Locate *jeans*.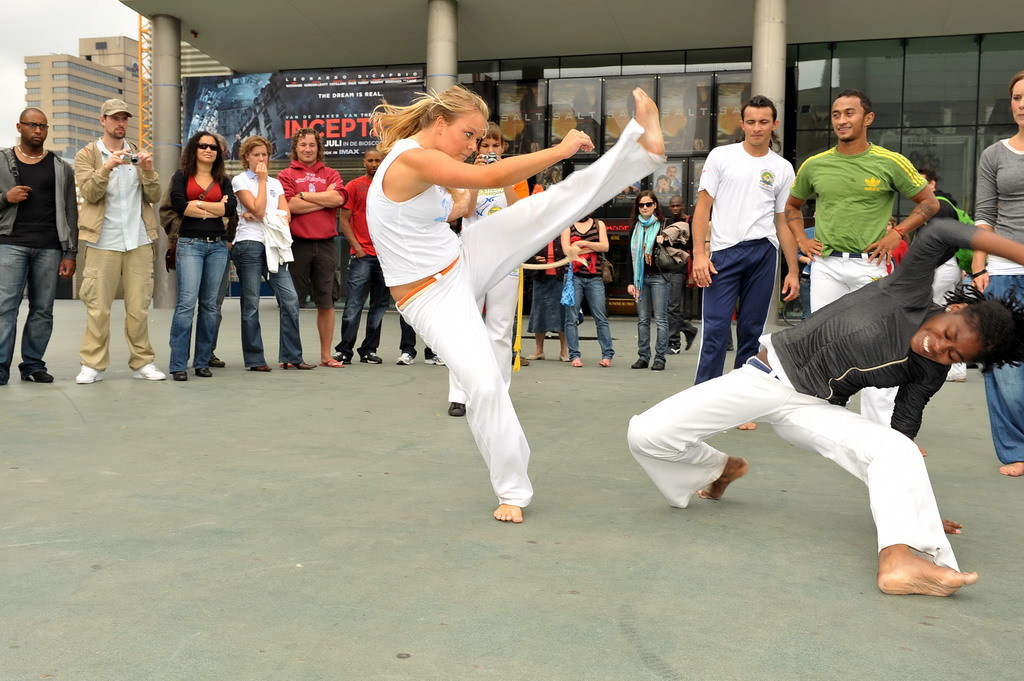
Bounding box: pyautogui.locateOnScreen(560, 278, 613, 360).
